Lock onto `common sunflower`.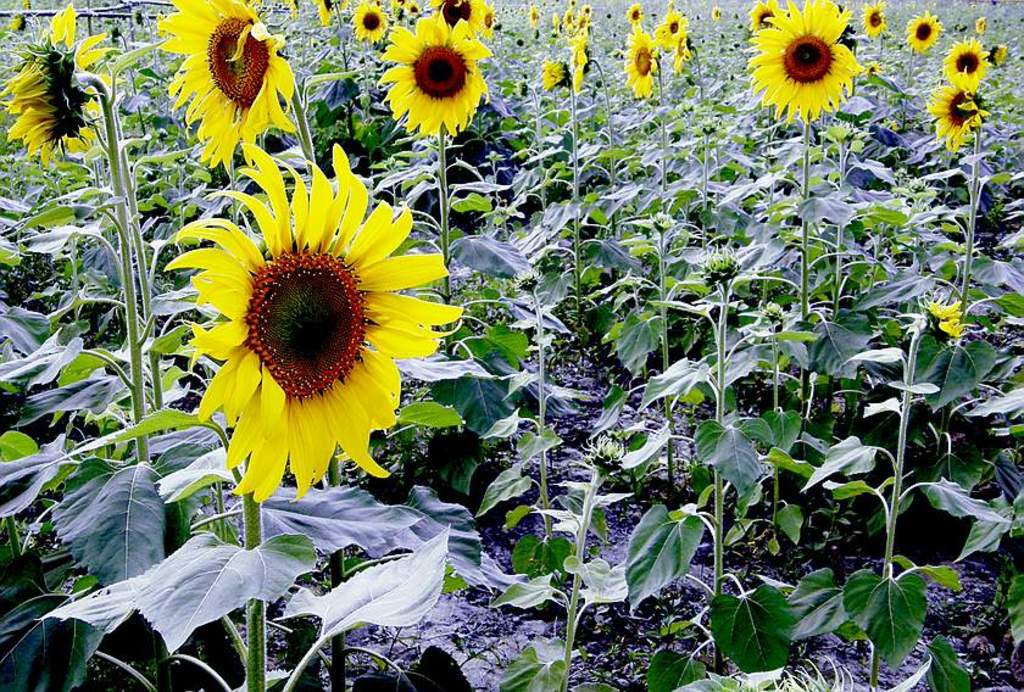
Locked: (left=950, top=55, right=978, bottom=83).
